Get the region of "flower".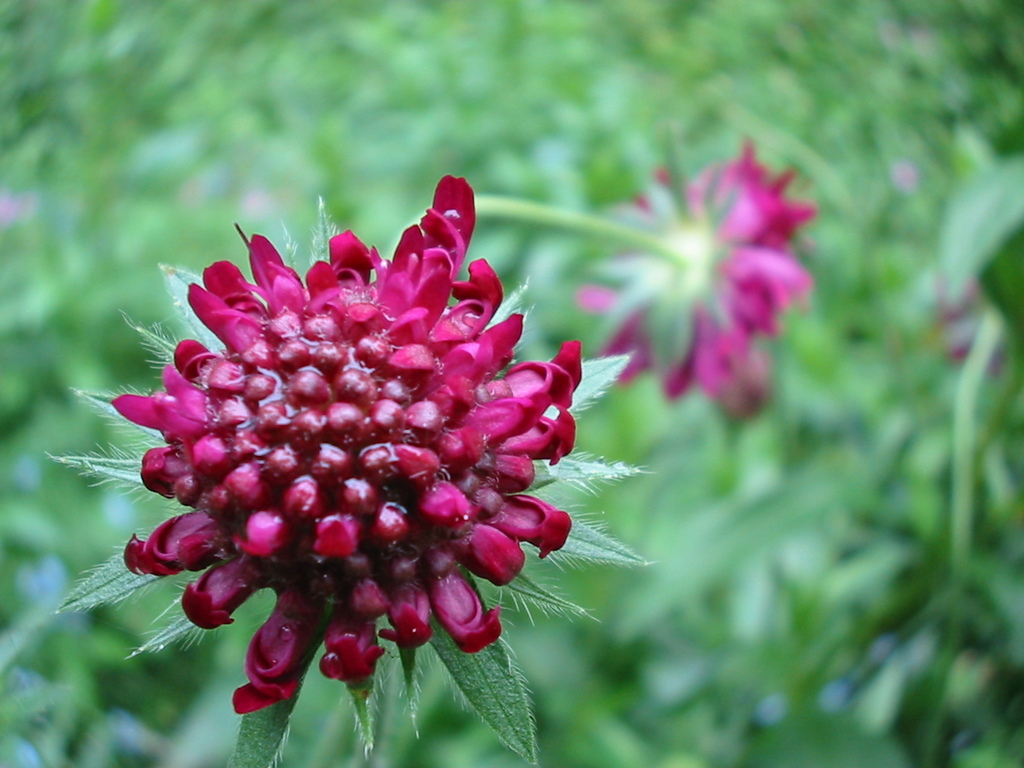
<box>579,137,821,426</box>.
